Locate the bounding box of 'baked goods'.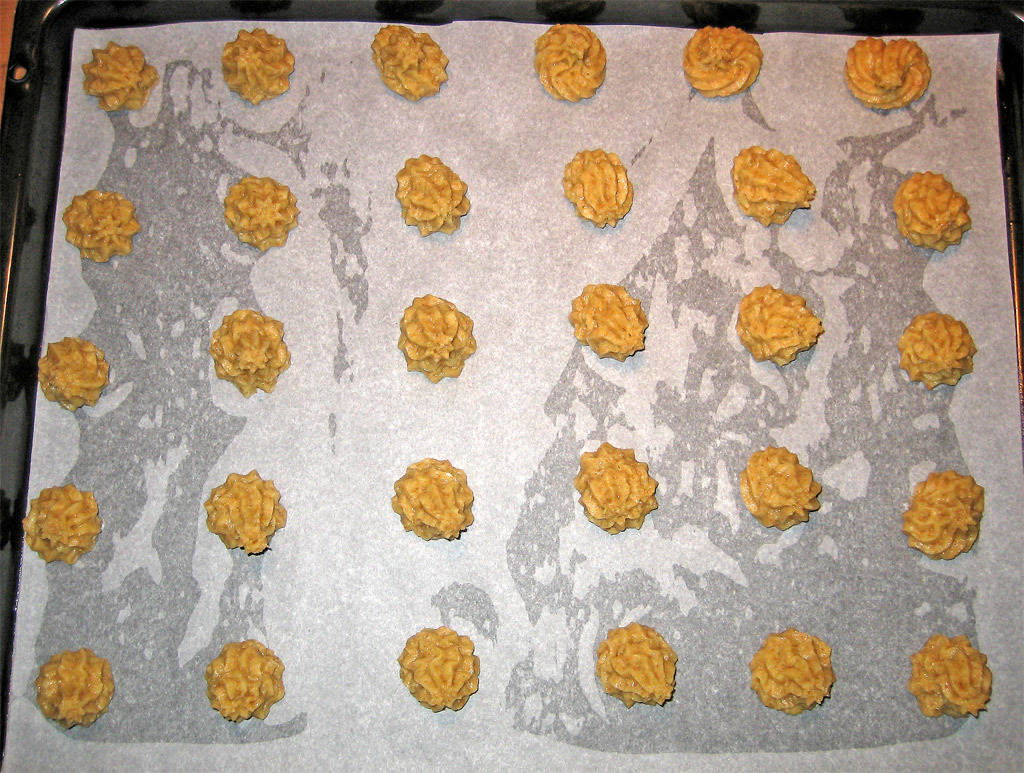
Bounding box: <box>897,311,979,390</box>.
